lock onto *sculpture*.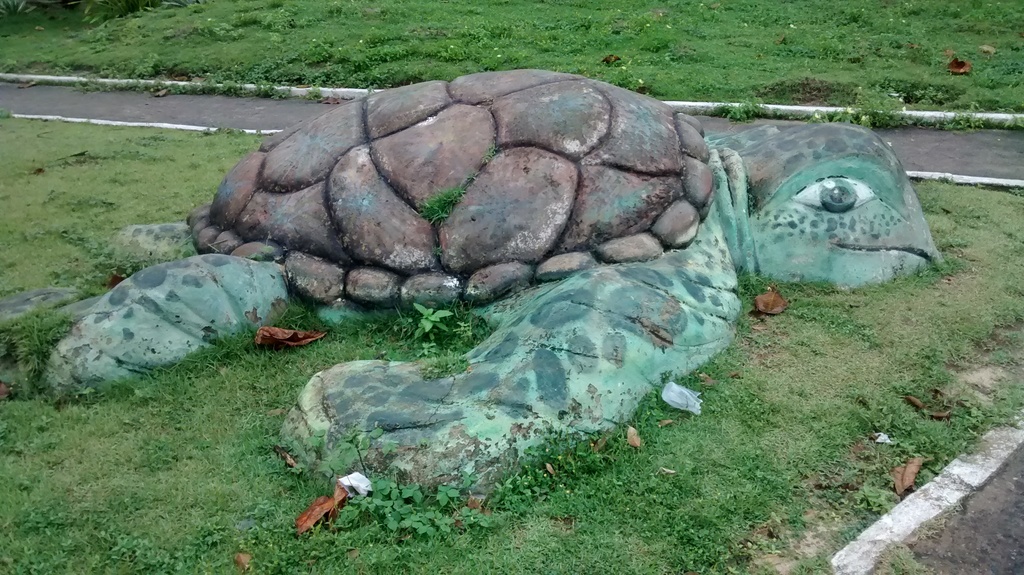
Locked: l=36, t=65, r=932, b=484.
